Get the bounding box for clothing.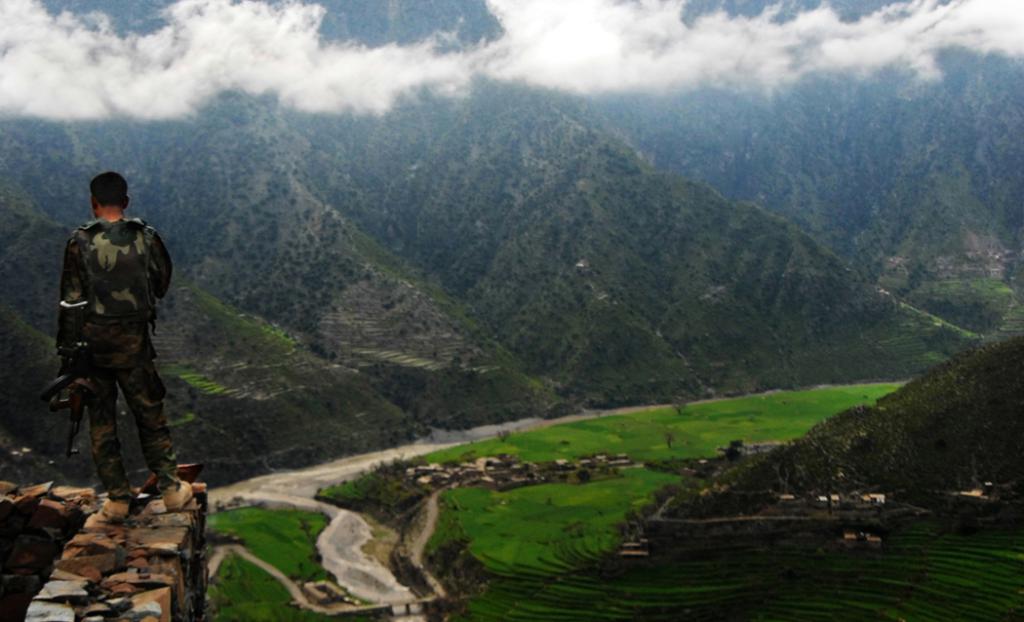
[67,219,189,475].
